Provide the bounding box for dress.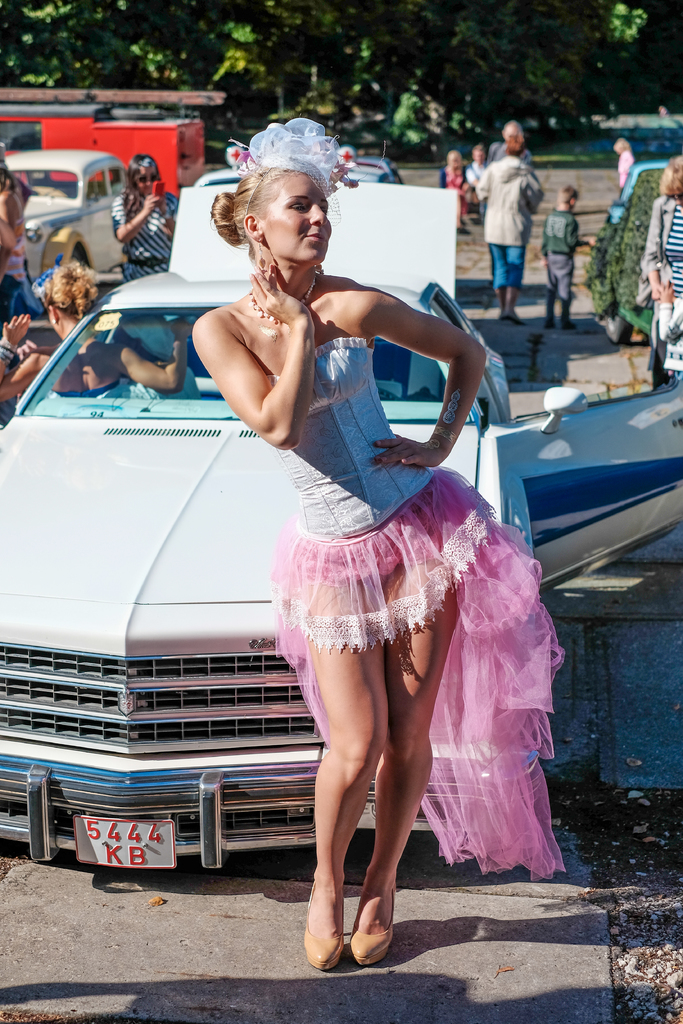
[x1=636, y1=192, x2=682, y2=376].
